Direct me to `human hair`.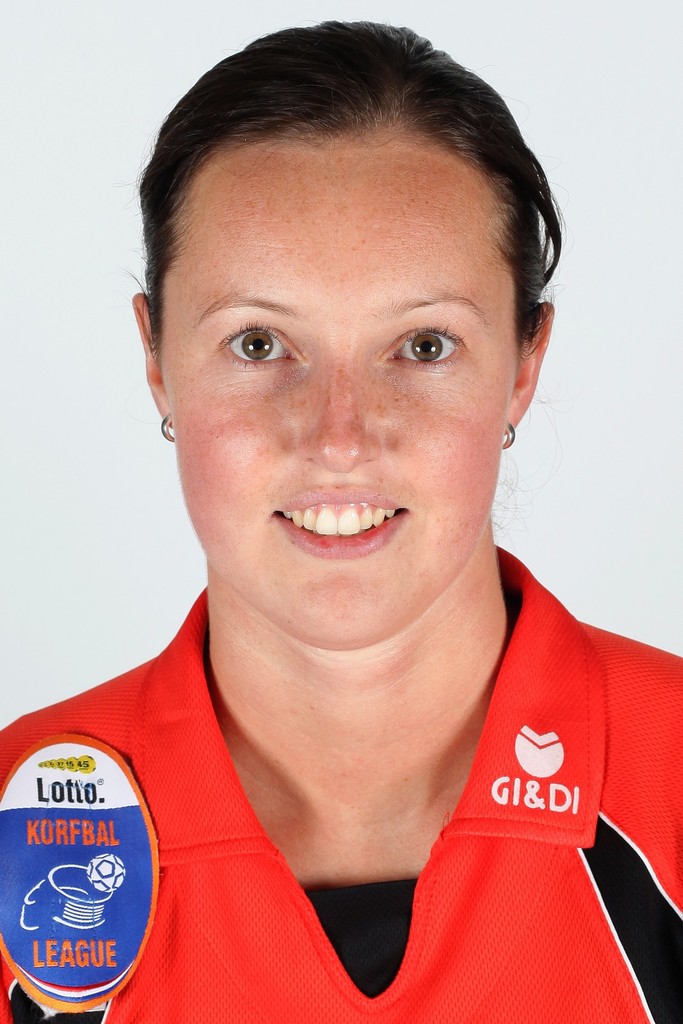
Direction: 123/13/555/344.
